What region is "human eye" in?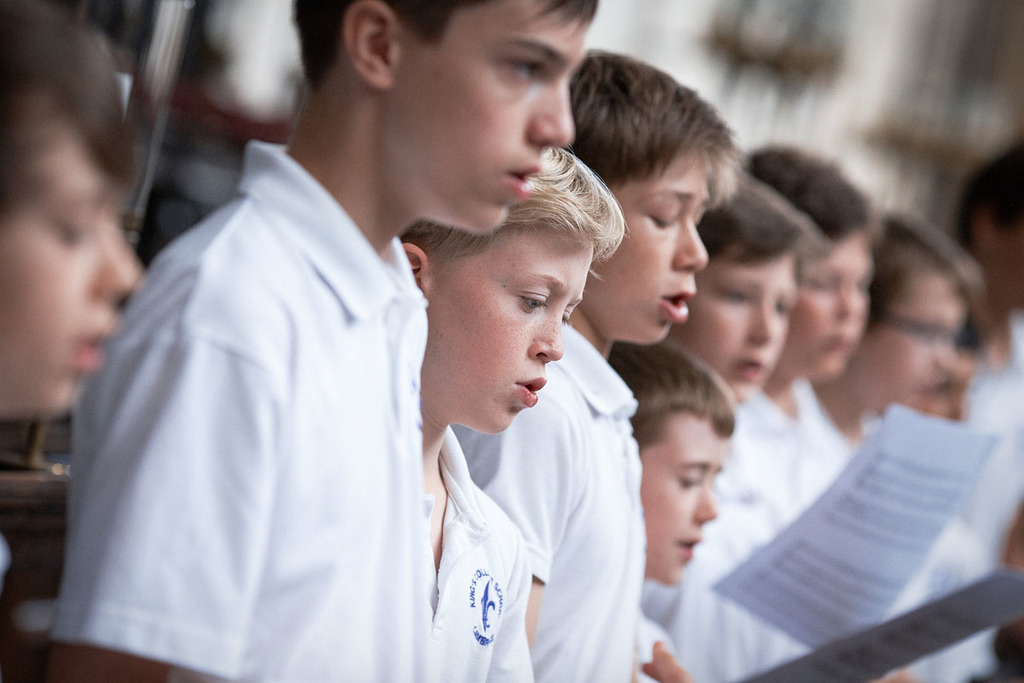
l=497, t=50, r=545, b=89.
